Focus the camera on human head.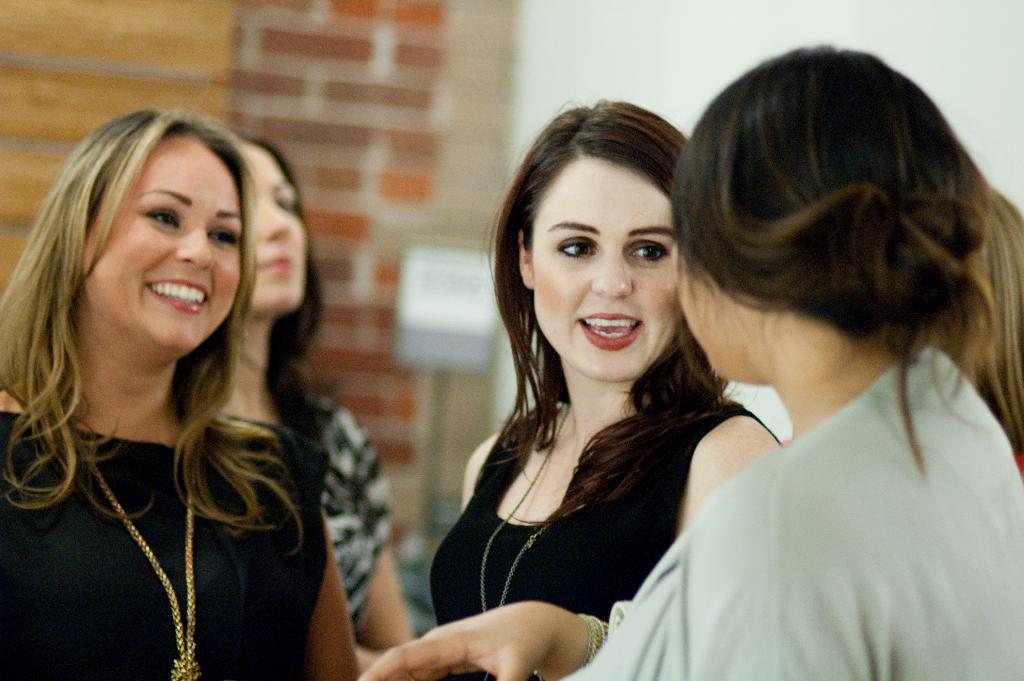
Focus region: select_region(45, 108, 255, 356).
